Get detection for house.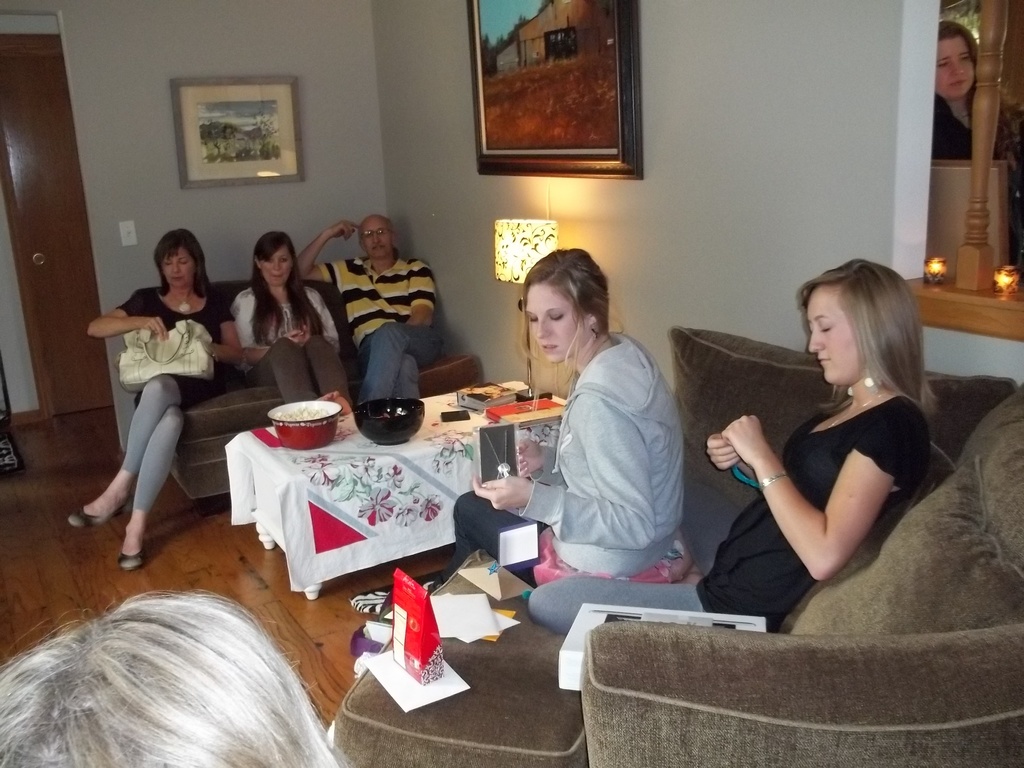
Detection: box(0, 0, 1023, 765).
